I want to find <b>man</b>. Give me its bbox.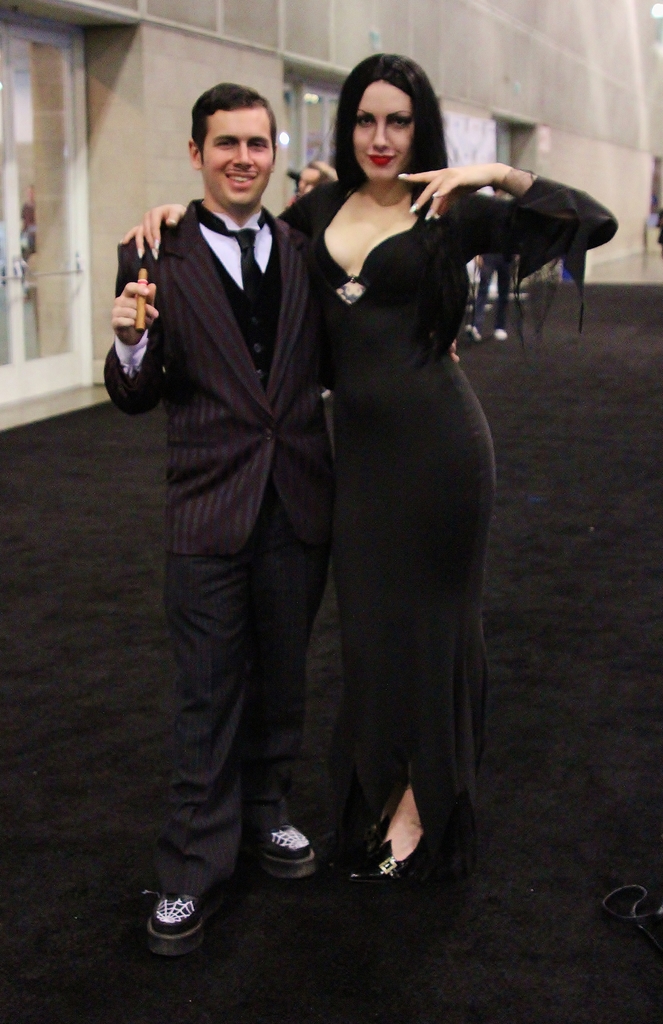
(left=96, top=74, right=322, bottom=942).
